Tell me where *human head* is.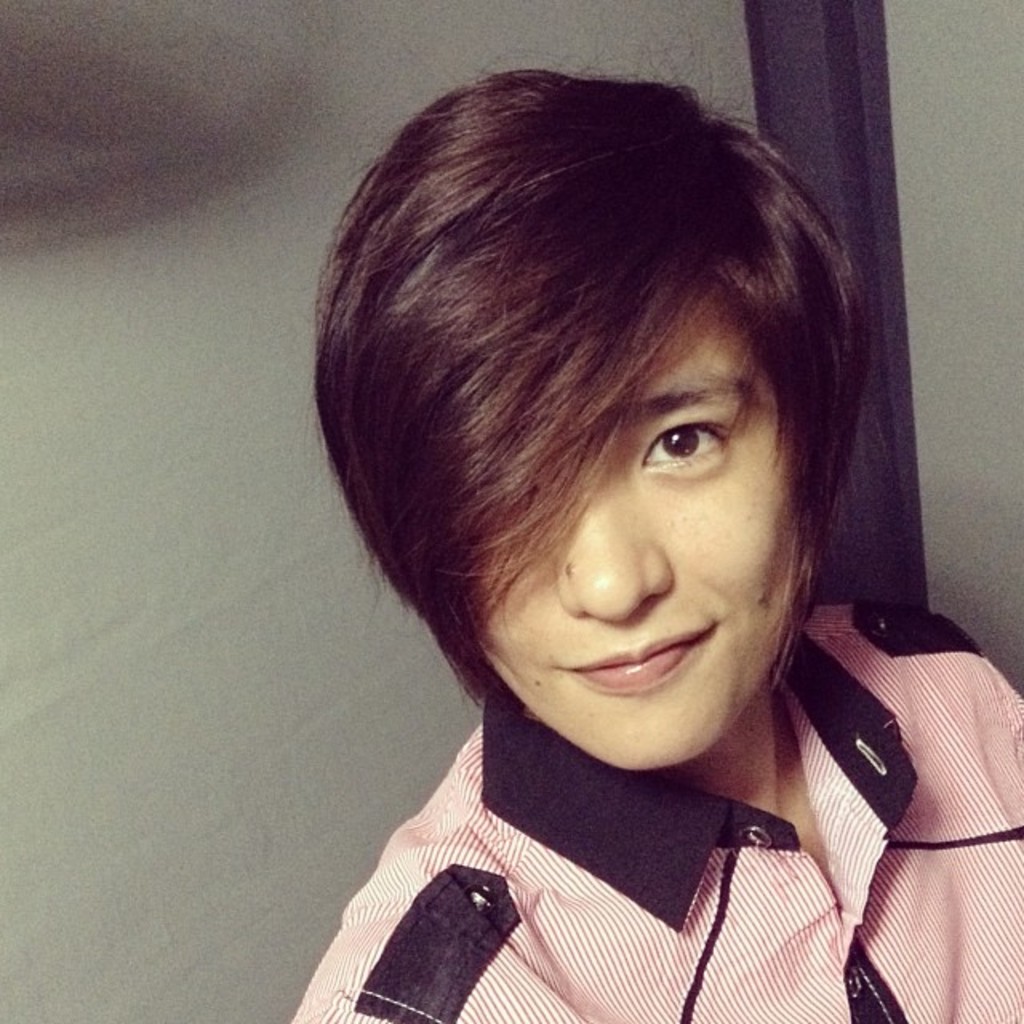
*human head* is at detection(342, 70, 875, 741).
